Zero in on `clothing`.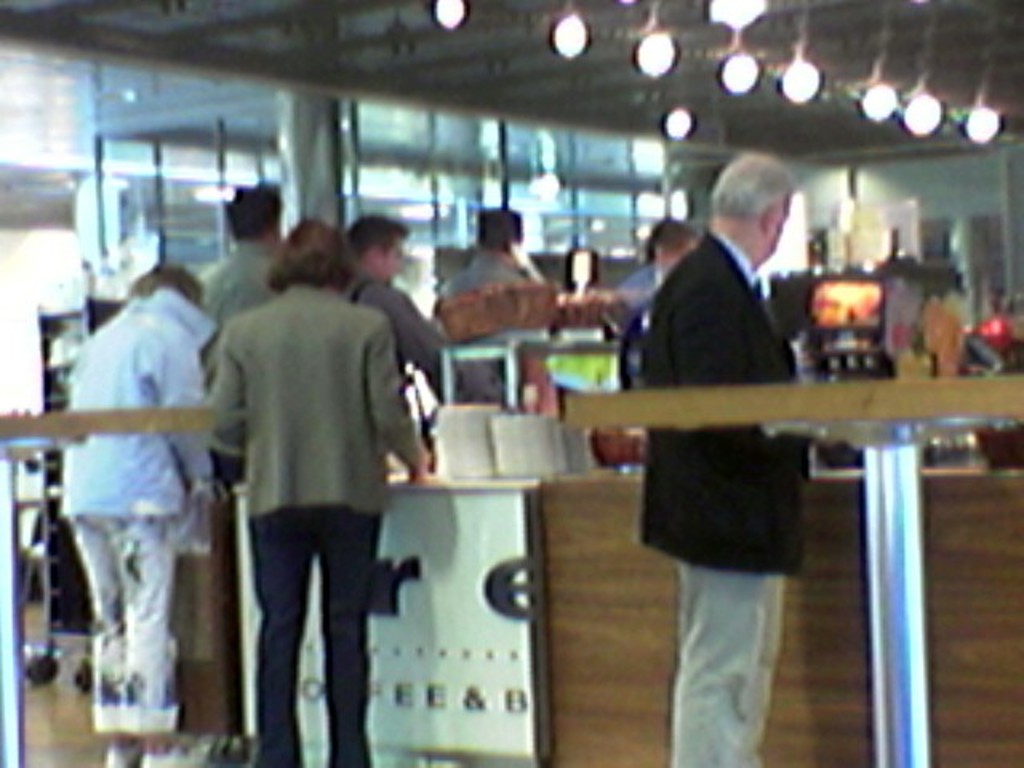
Zeroed in: box=[637, 224, 805, 766].
